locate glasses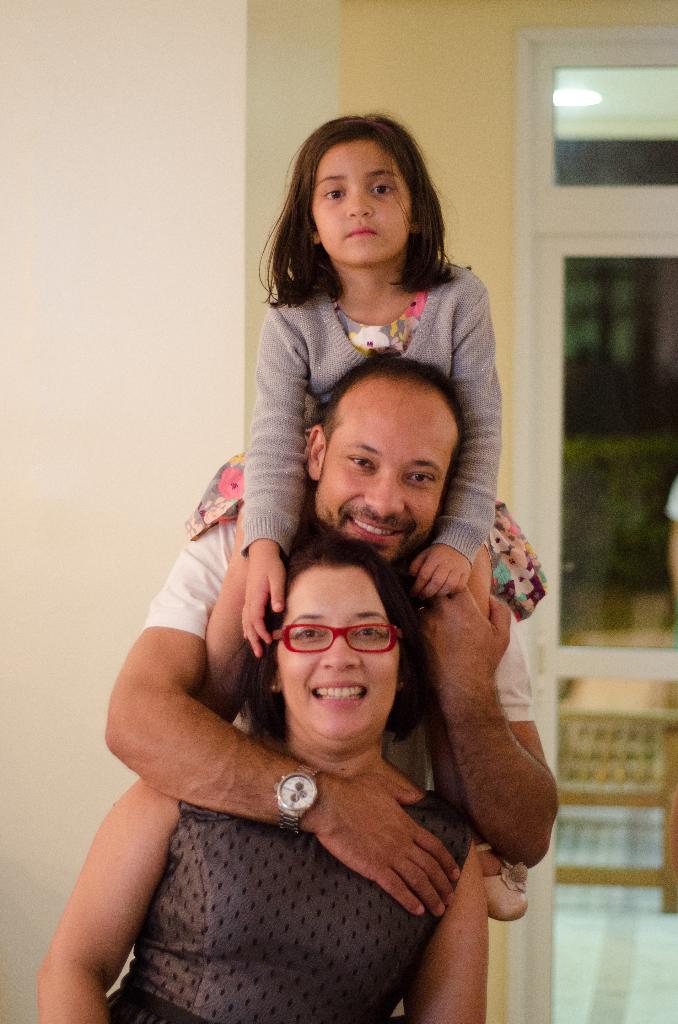
bbox(273, 622, 405, 653)
